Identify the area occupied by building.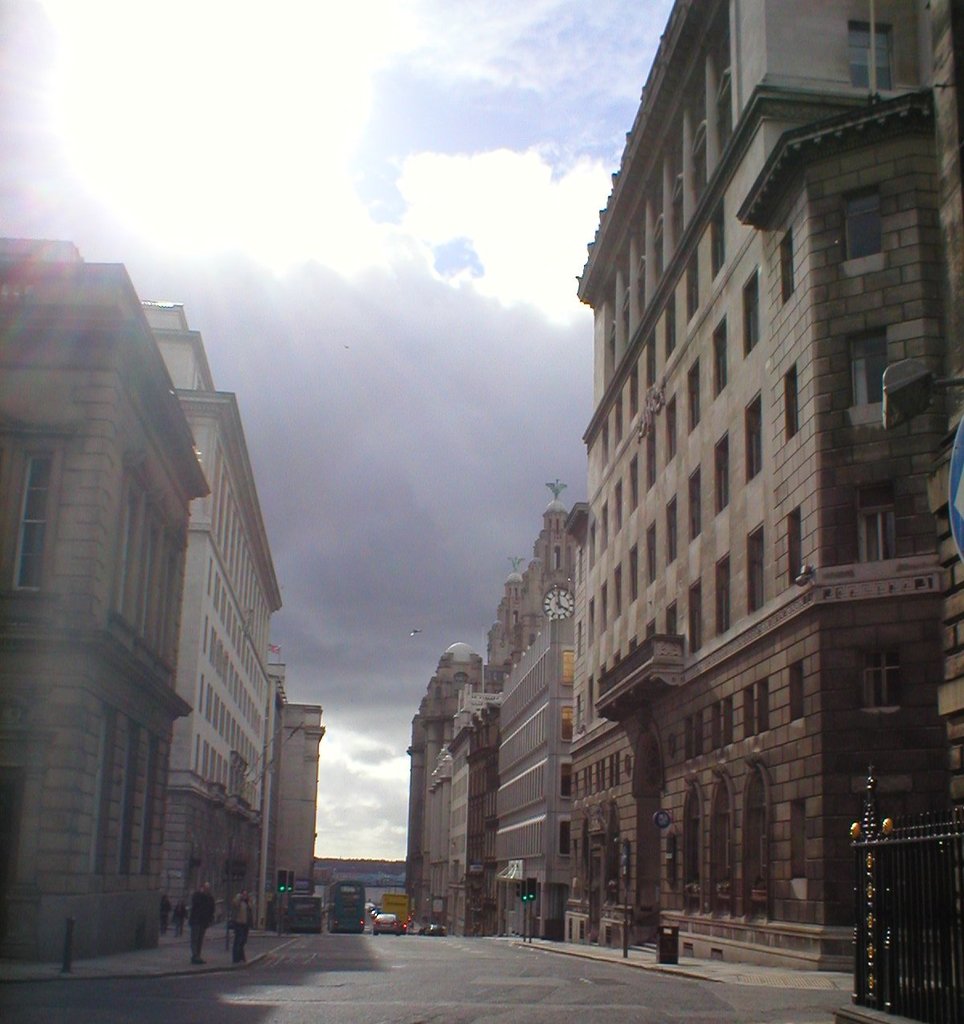
Area: region(136, 294, 286, 917).
